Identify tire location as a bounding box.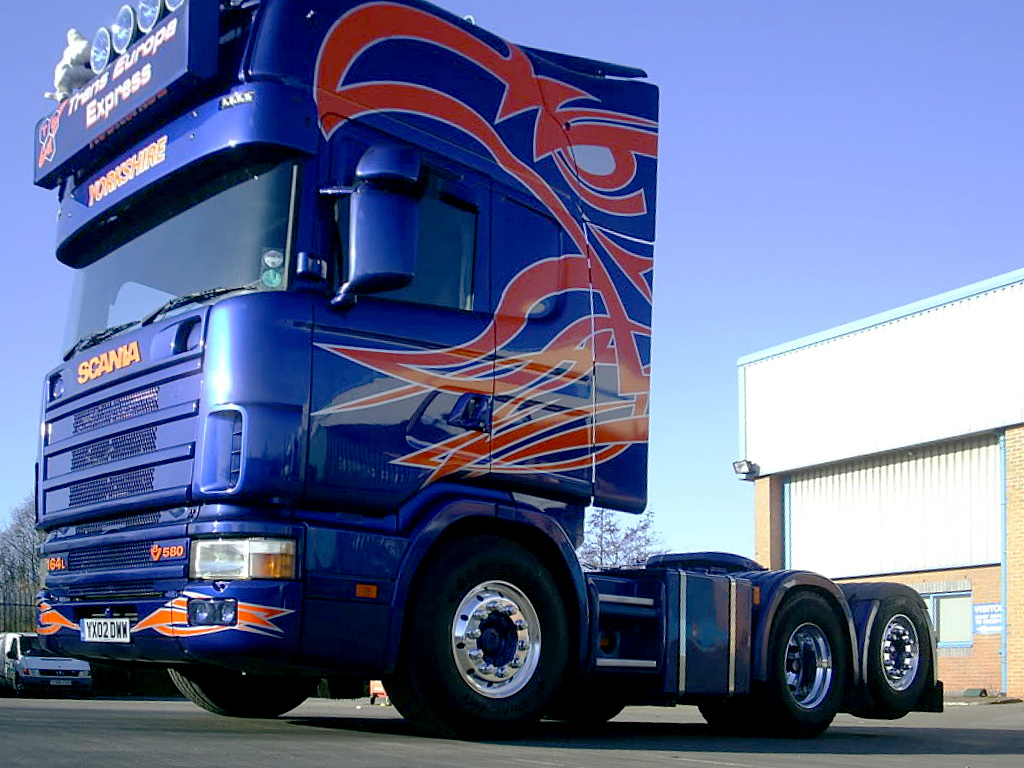
select_region(12, 672, 25, 698).
